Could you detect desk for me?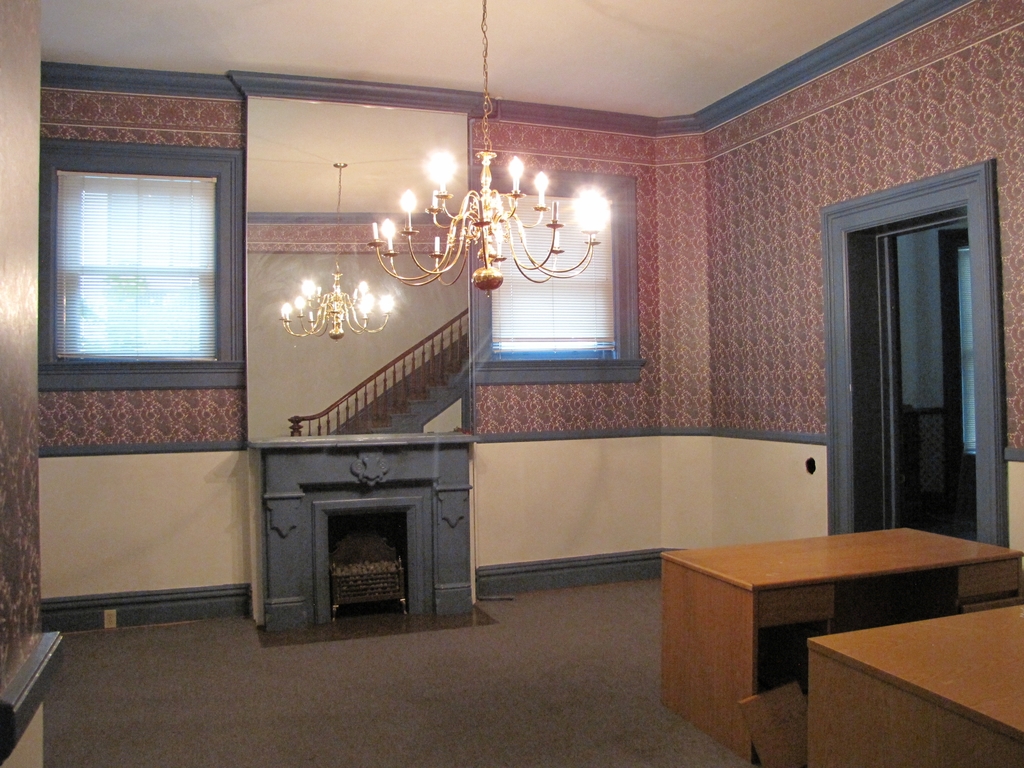
Detection result: [808,603,1023,767].
